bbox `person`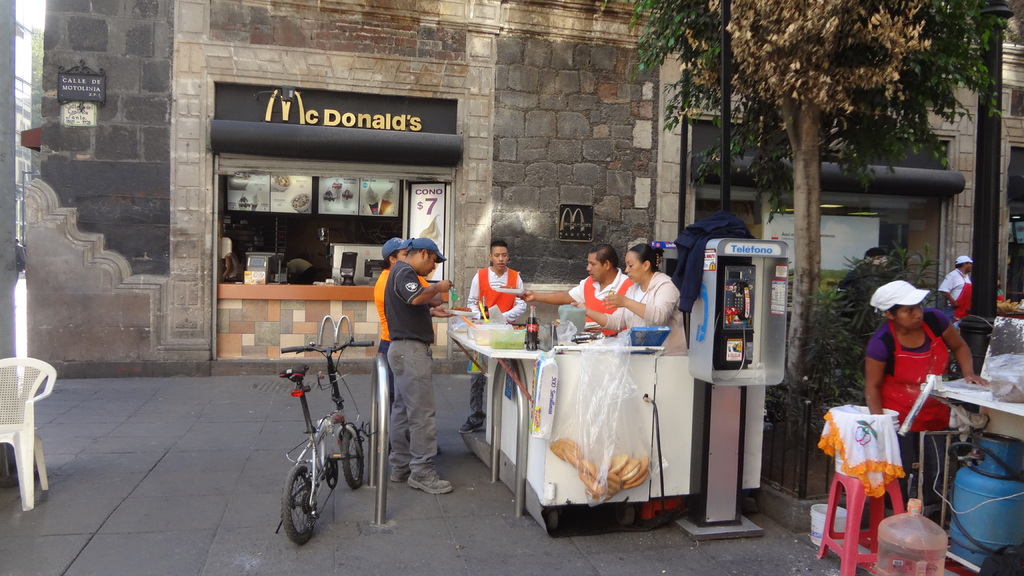
[941,256,978,366]
